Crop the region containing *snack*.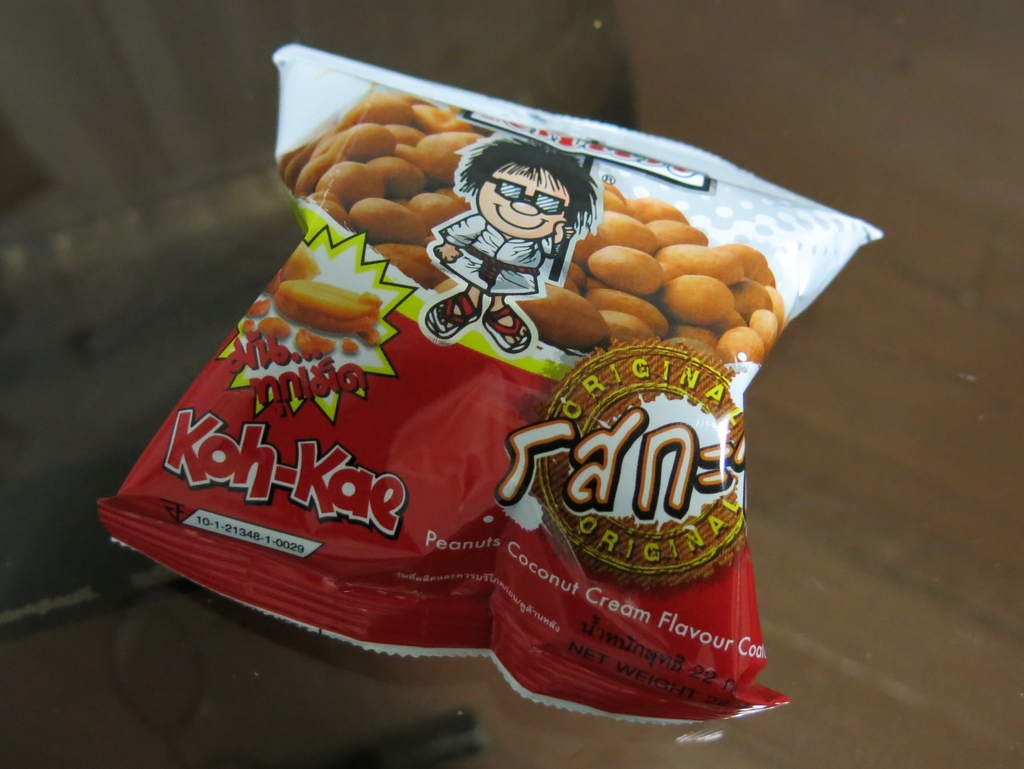
Crop region: [left=279, top=273, right=386, bottom=346].
